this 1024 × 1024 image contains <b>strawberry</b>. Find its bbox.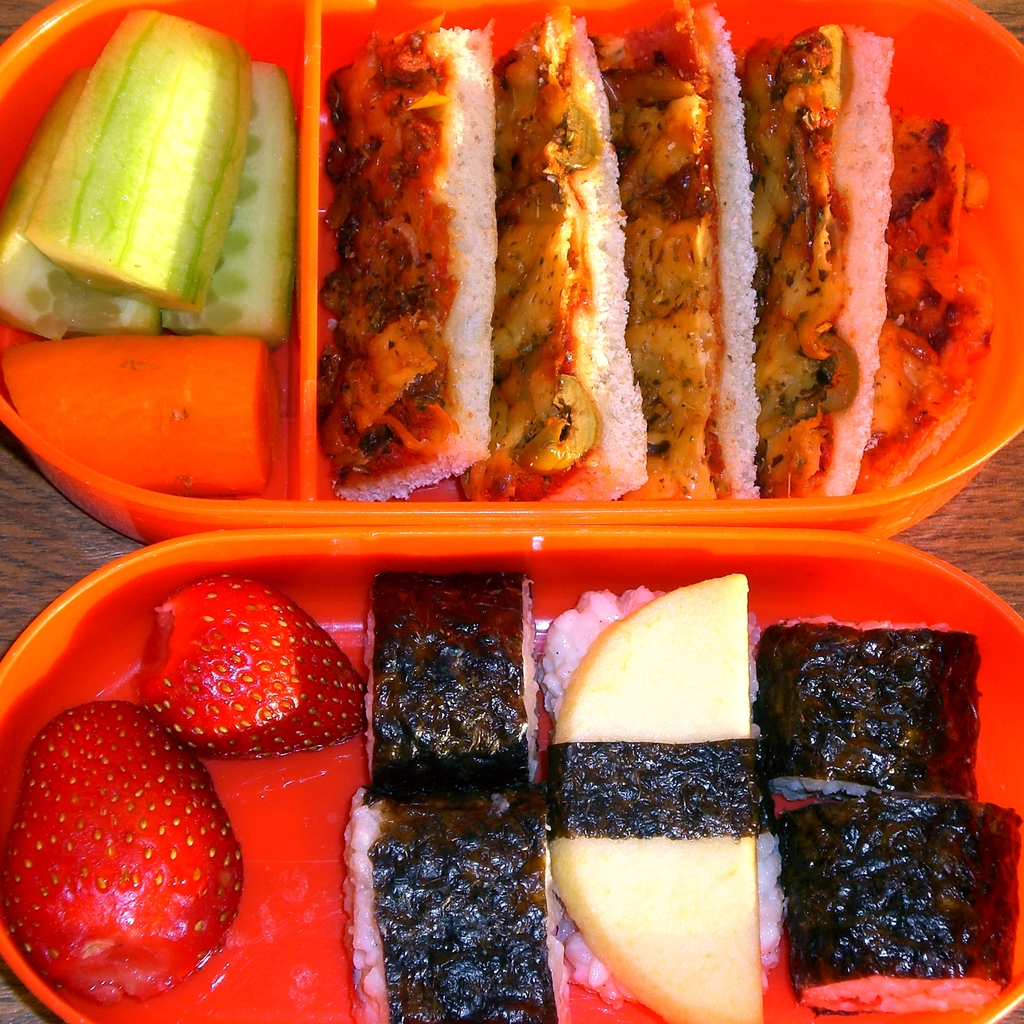
Rect(122, 579, 370, 762).
